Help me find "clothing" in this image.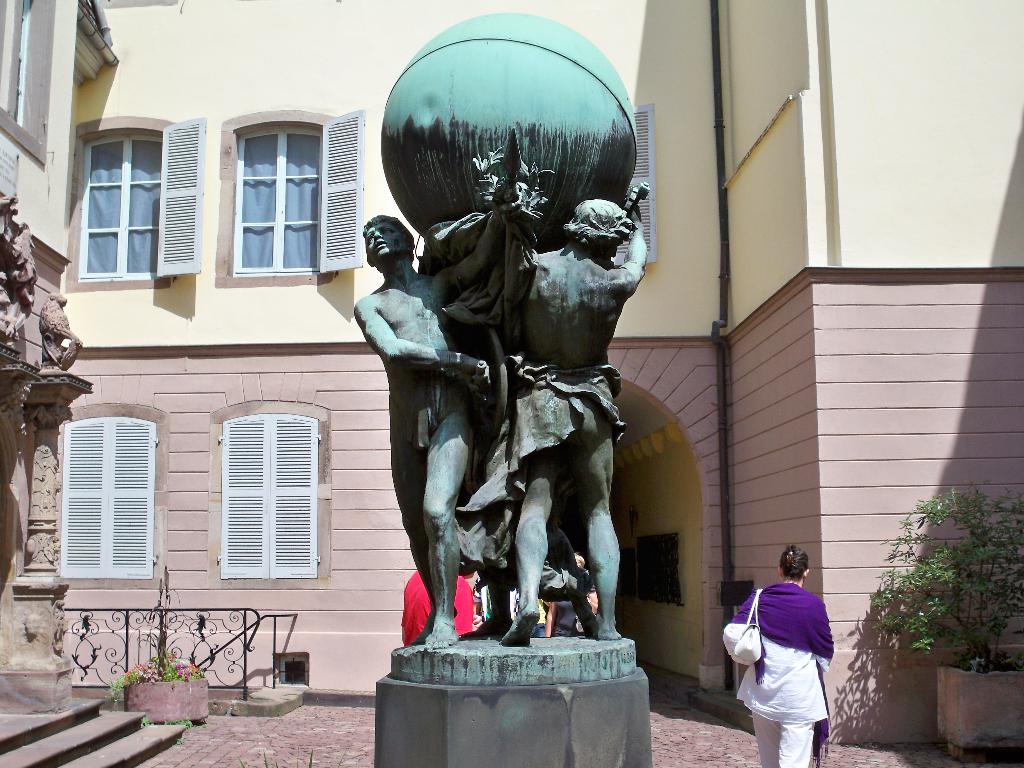
Found it: [405,576,488,634].
